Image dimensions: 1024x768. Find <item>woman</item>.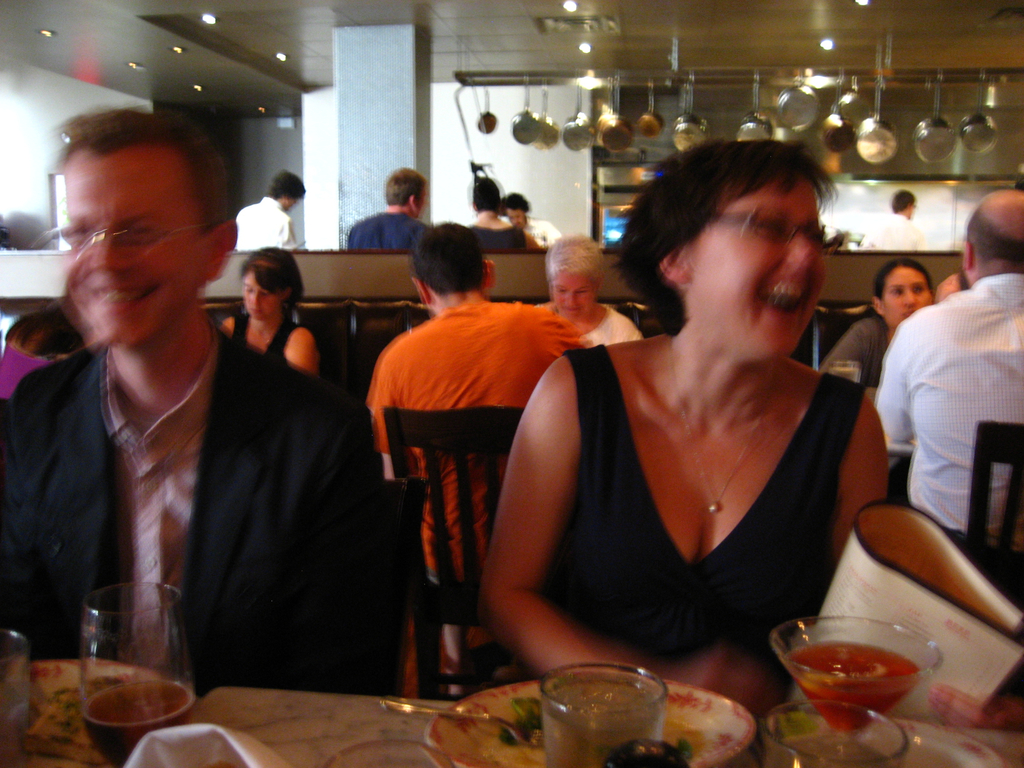
x1=213, y1=245, x2=327, y2=365.
